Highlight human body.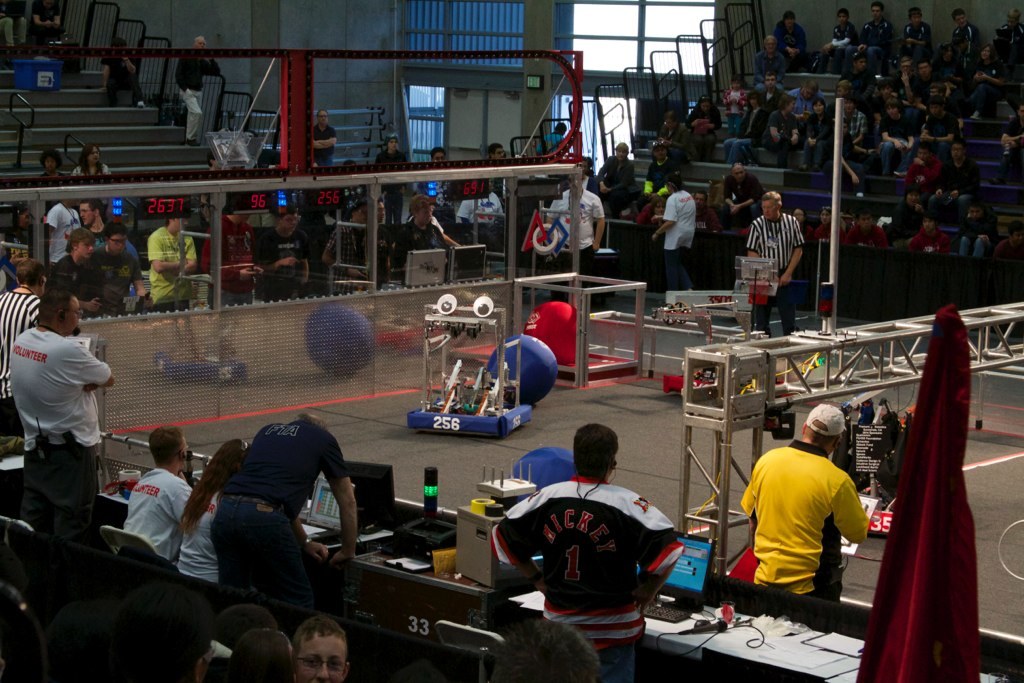
Highlighted region: BBox(399, 196, 440, 272).
